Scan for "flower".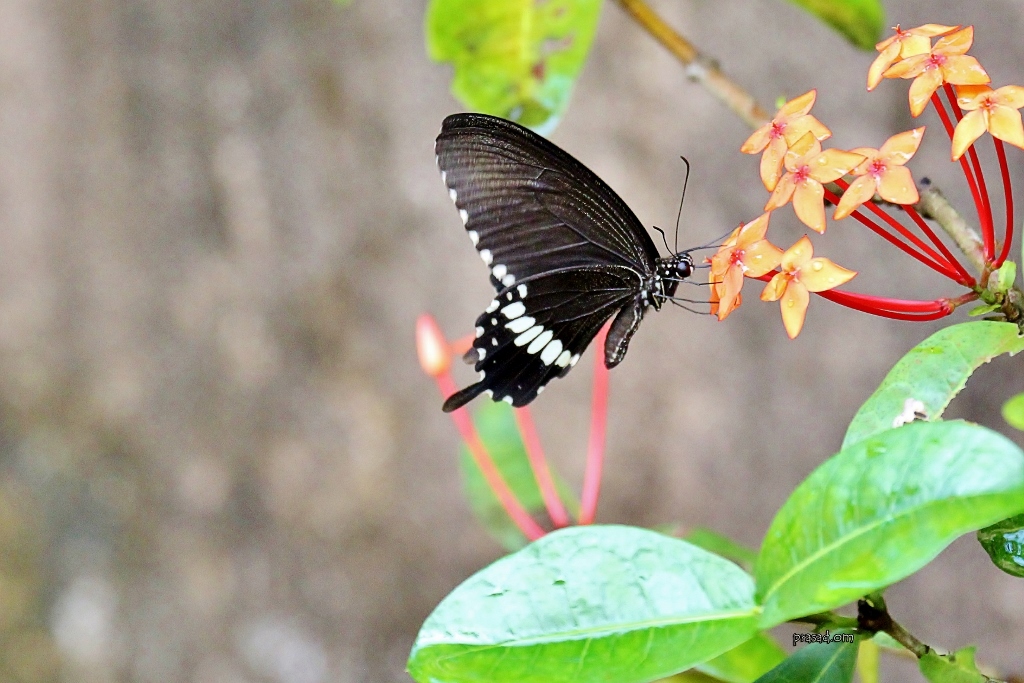
Scan result: x1=949, y1=74, x2=1023, y2=162.
